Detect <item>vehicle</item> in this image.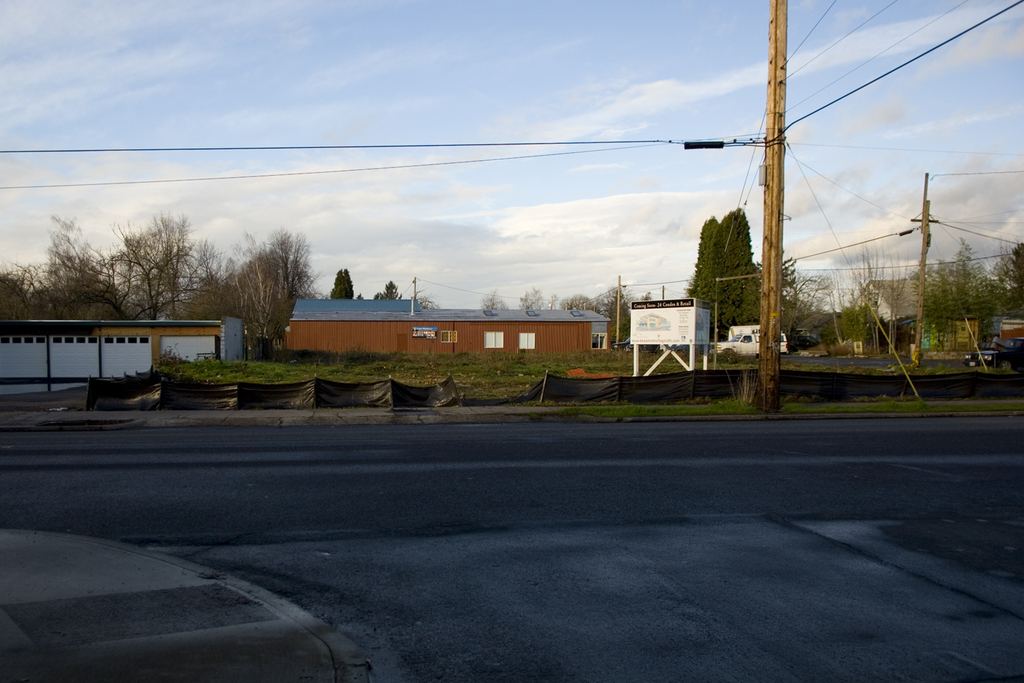
Detection: (x1=956, y1=336, x2=1023, y2=374).
